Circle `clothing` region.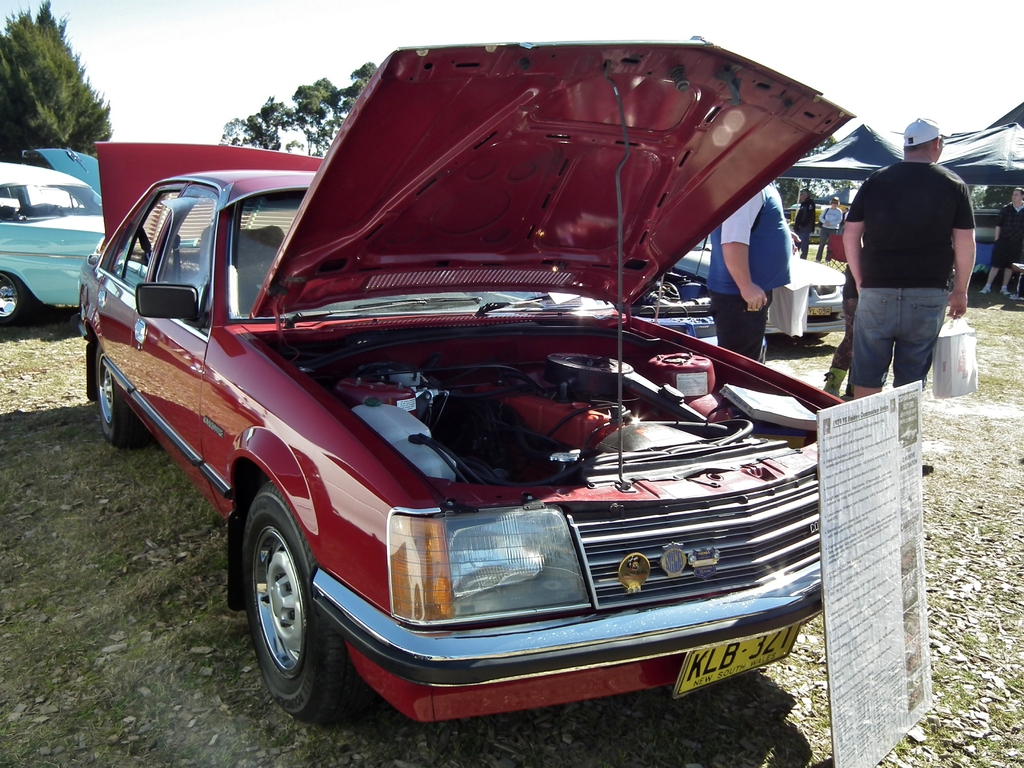
Region: [995,209,1023,267].
